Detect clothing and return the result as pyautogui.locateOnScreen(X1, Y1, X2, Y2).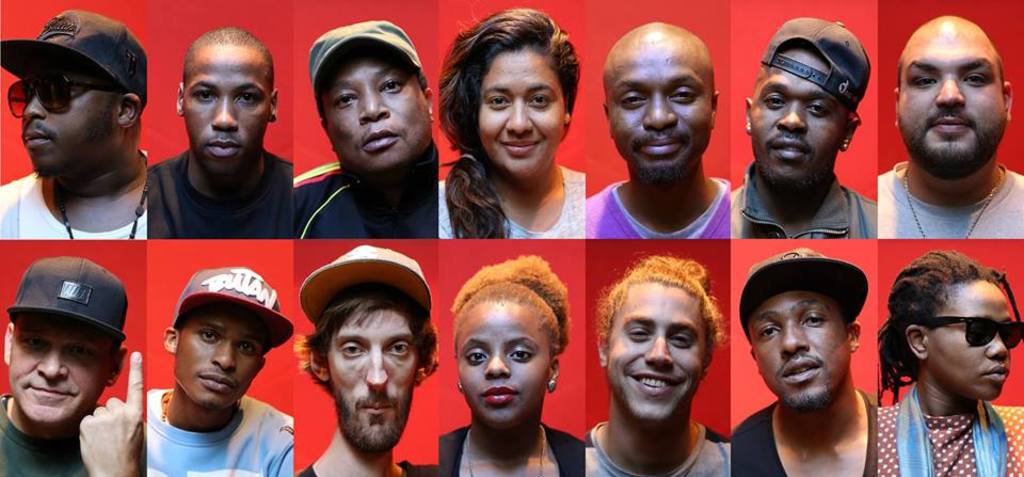
pyautogui.locateOnScreen(587, 175, 731, 241).
